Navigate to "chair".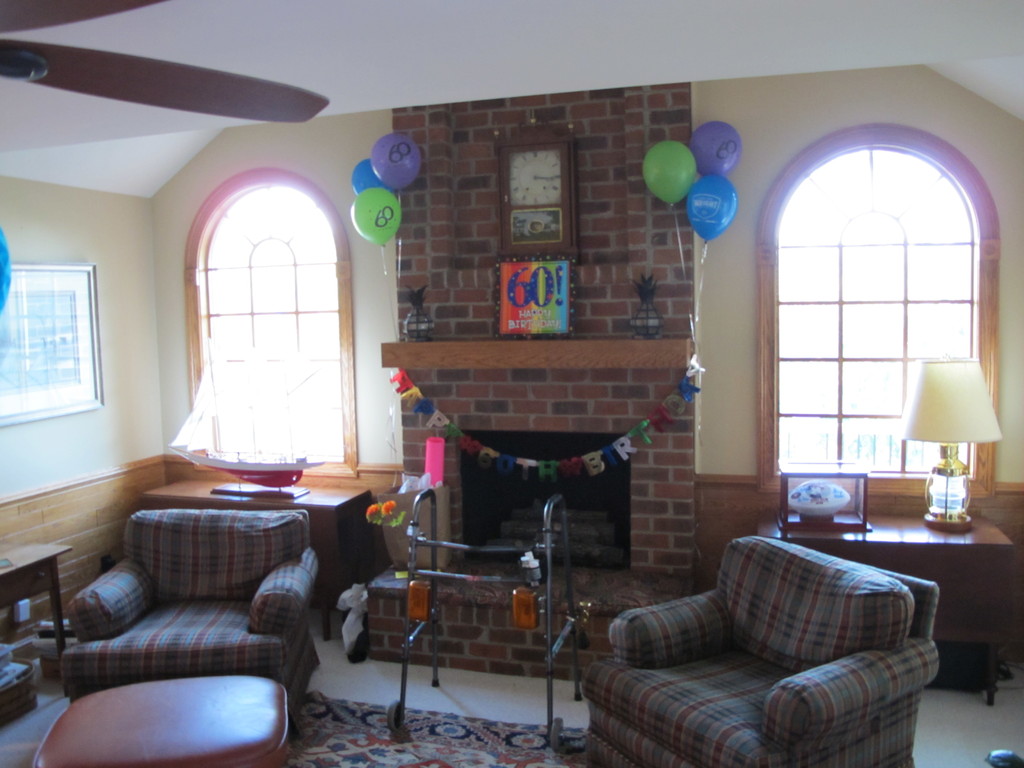
Navigation target: bbox(35, 468, 322, 764).
